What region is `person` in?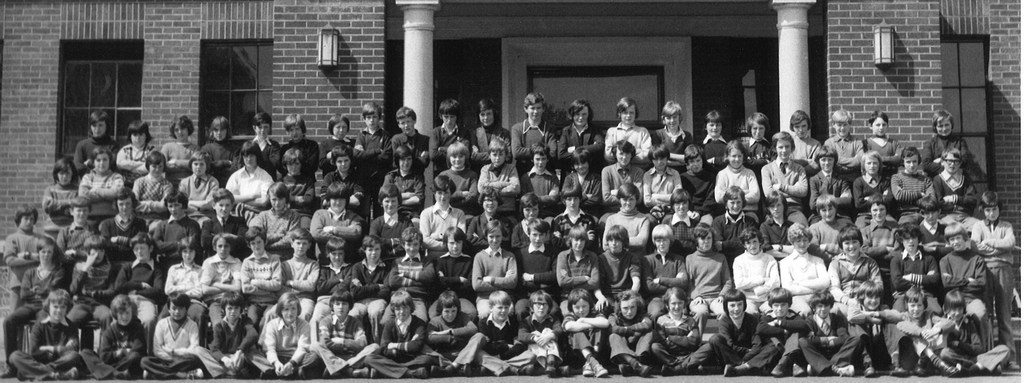
crop(154, 113, 207, 165).
